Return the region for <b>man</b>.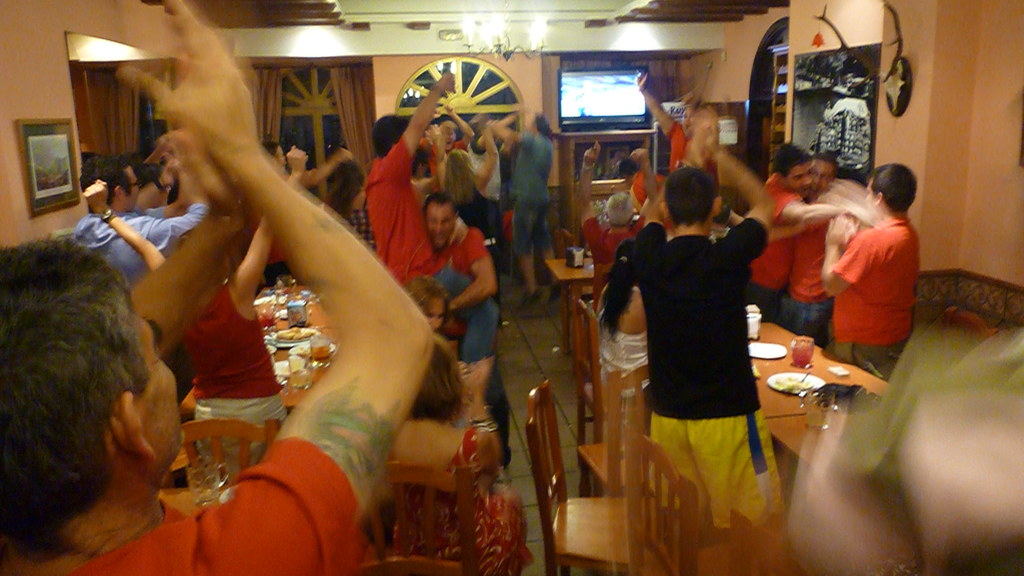
pyautogui.locateOnScreen(745, 143, 876, 321).
